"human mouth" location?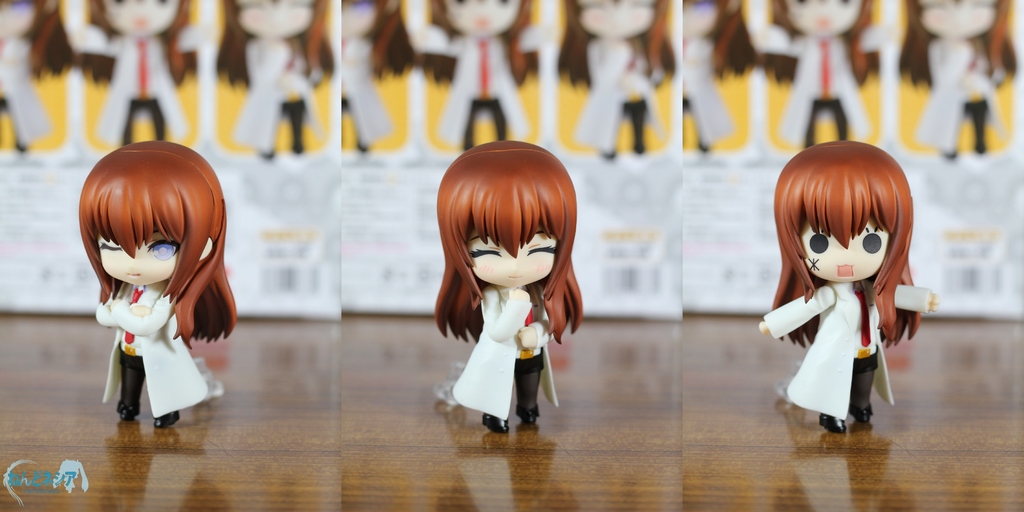
<box>508,276,521,279</box>
